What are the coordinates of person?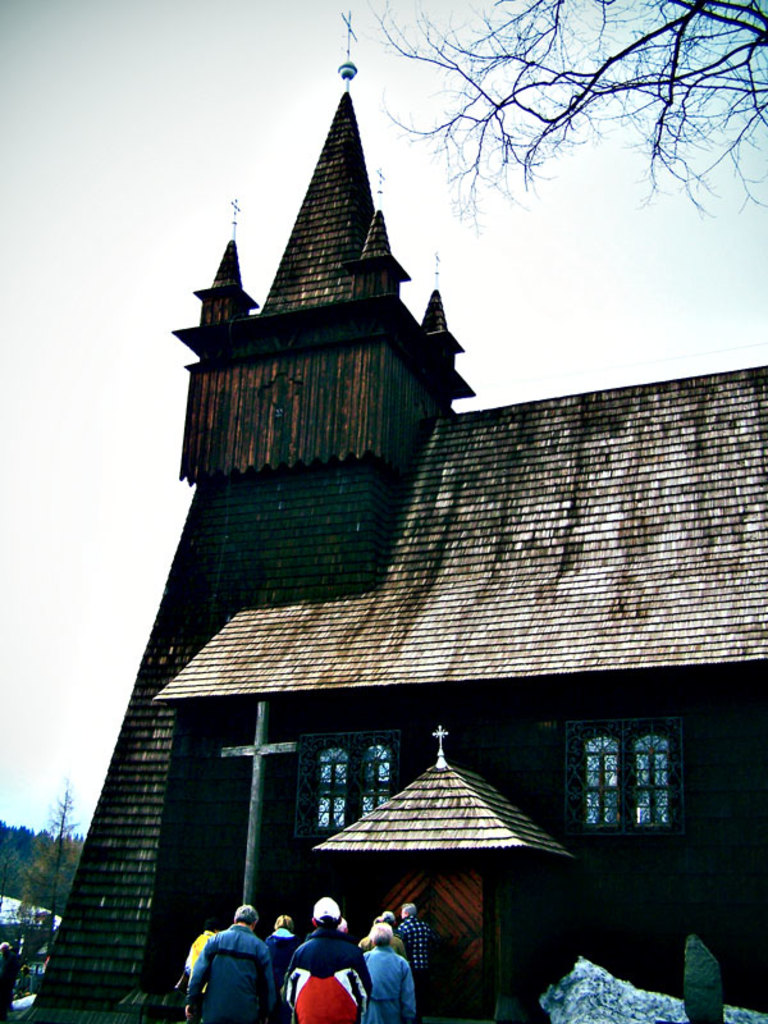
(x1=184, y1=925, x2=214, y2=988).
